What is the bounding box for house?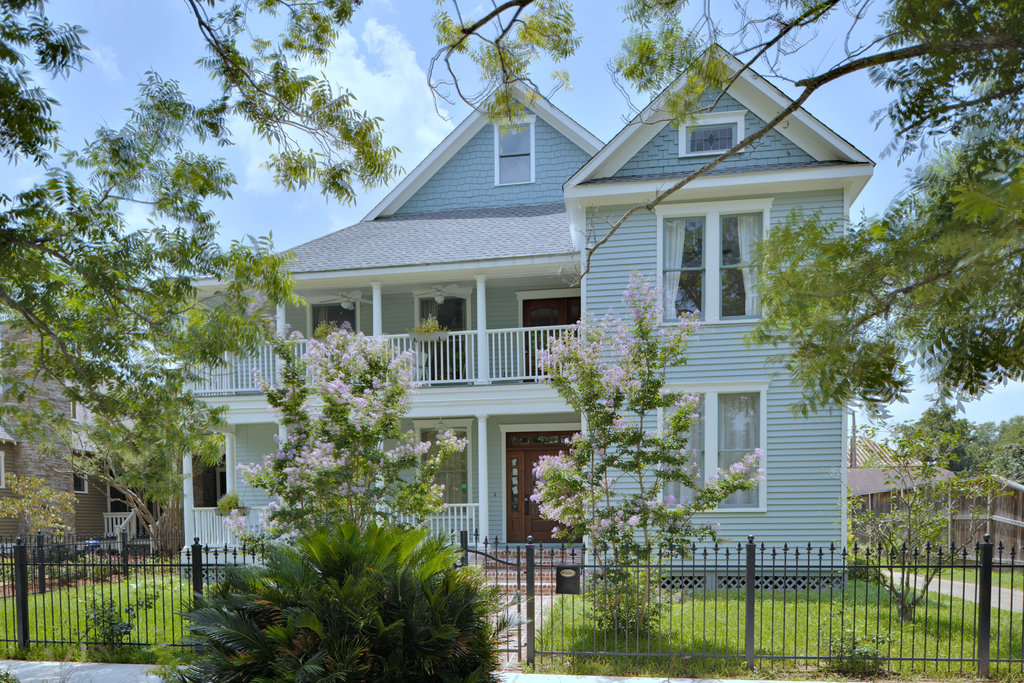
<bbox>175, 45, 876, 597</bbox>.
